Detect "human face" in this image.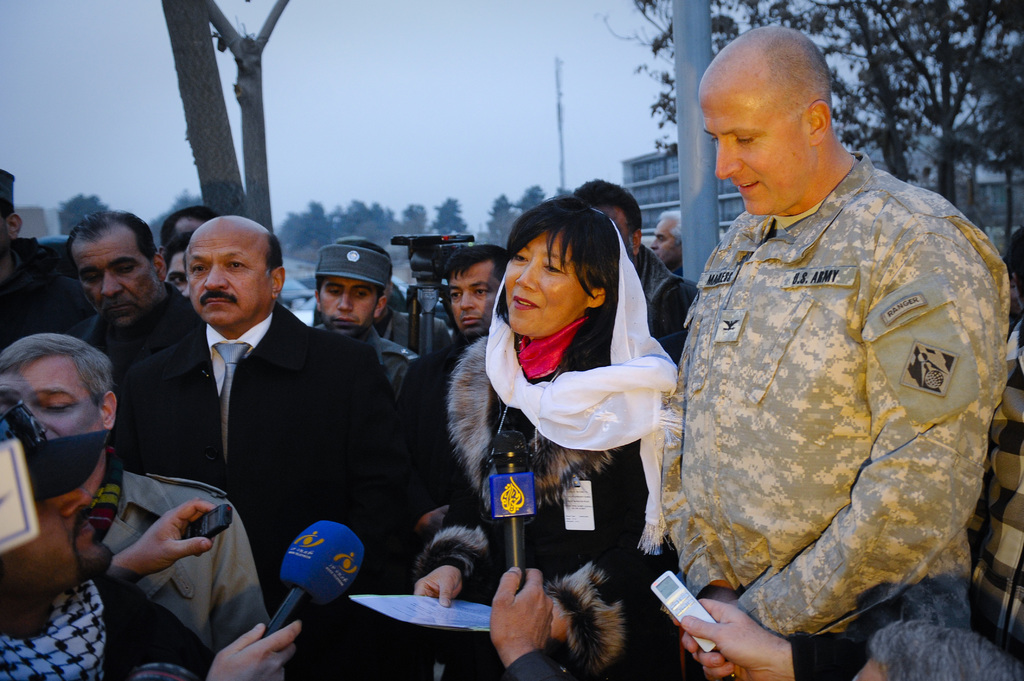
Detection: left=188, top=234, right=269, bottom=319.
